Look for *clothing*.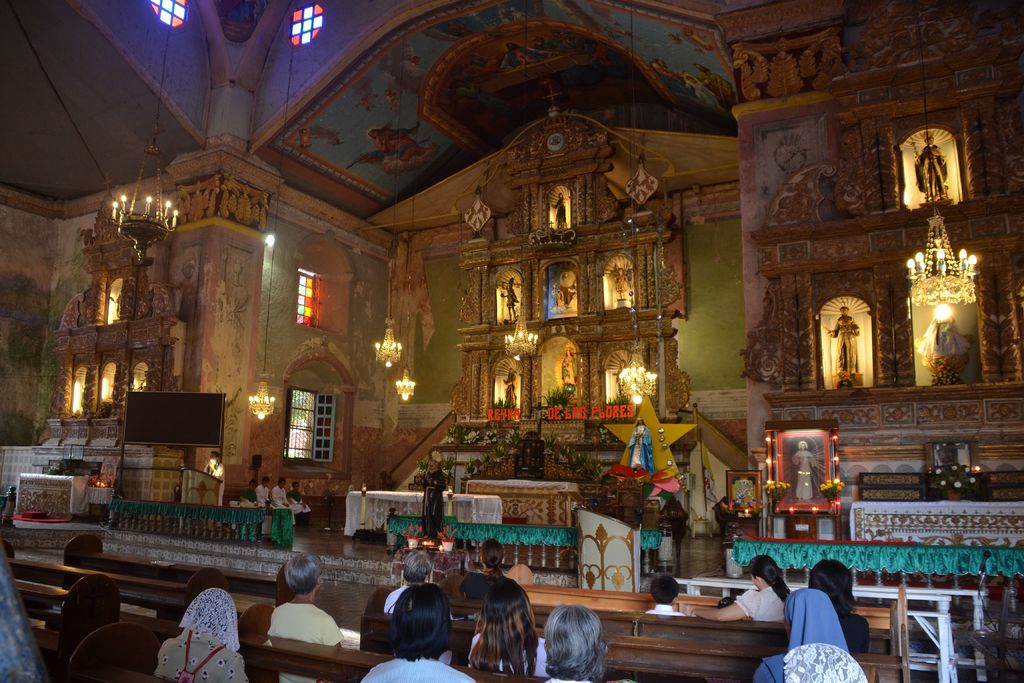
Found: {"left": 379, "top": 582, "right": 460, "bottom": 664}.
